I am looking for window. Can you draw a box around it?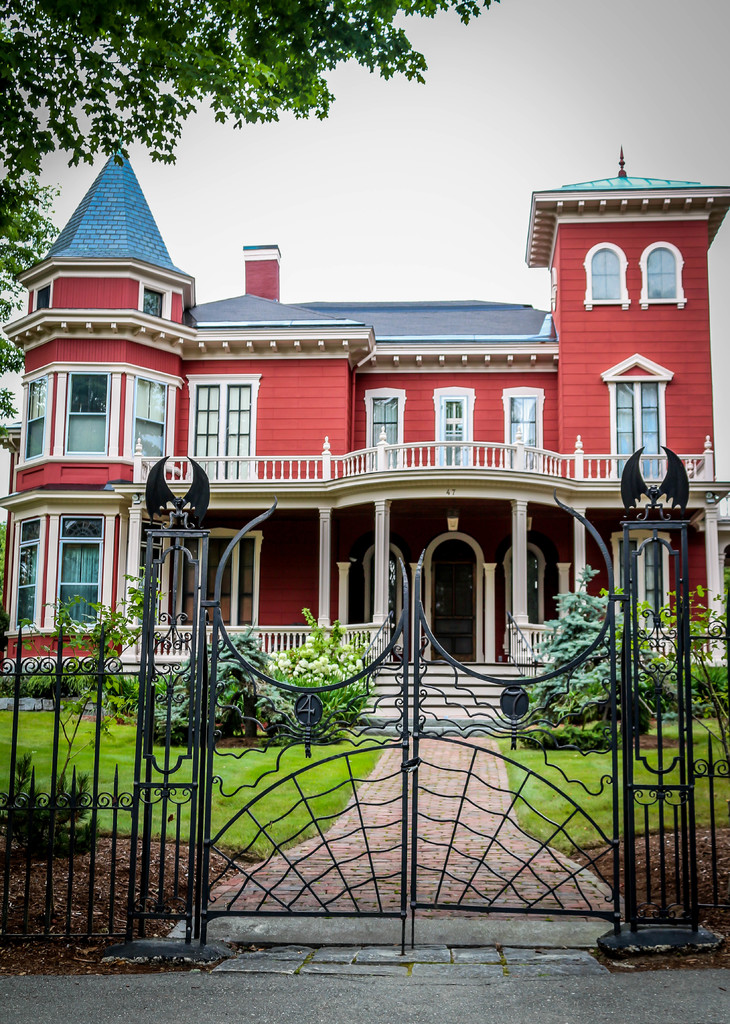
Sure, the bounding box is 23, 361, 182, 464.
